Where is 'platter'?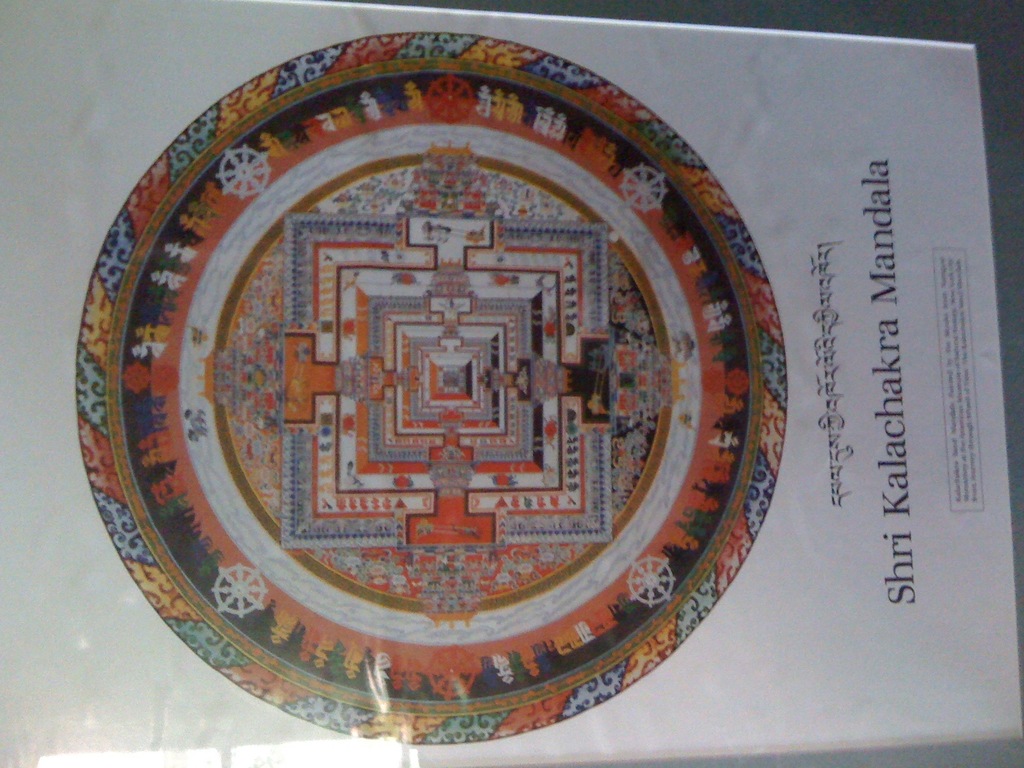
bbox=[76, 31, 789, 747].
